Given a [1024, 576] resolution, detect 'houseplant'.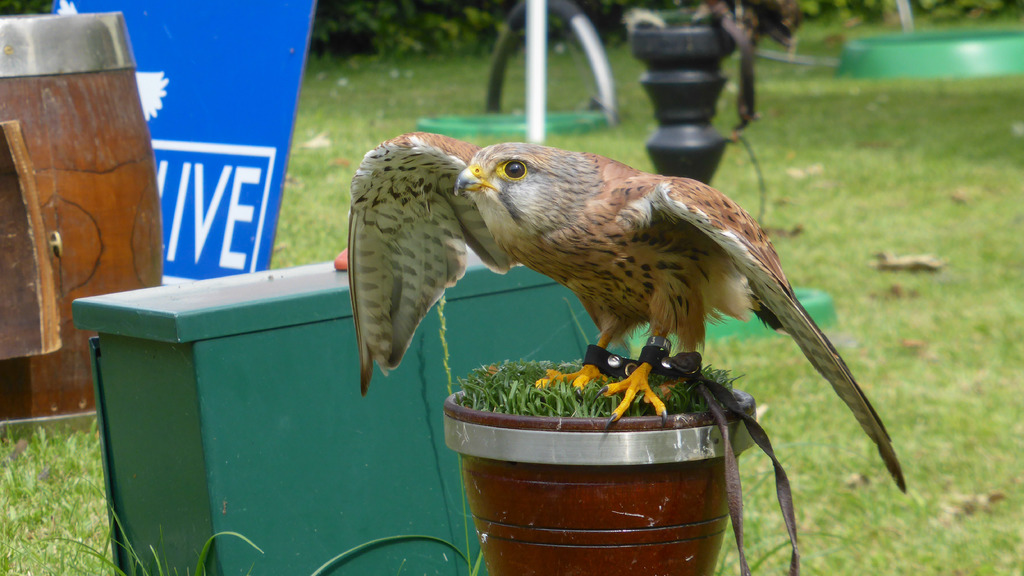
(444,346,803,575).
